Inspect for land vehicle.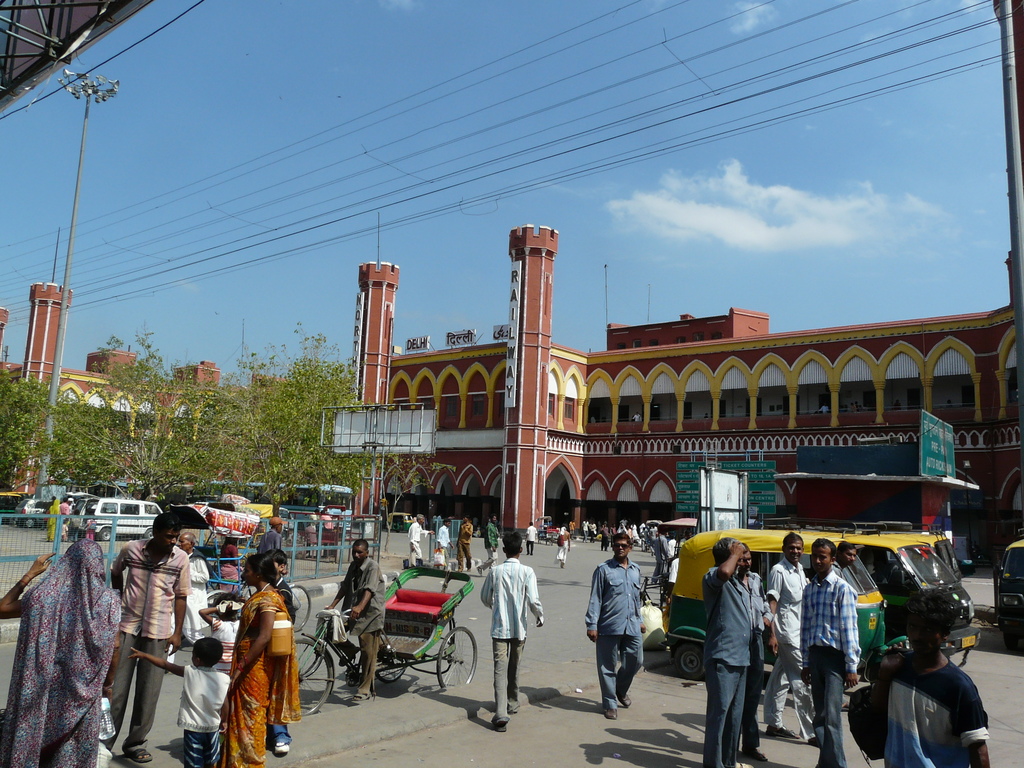
Inspection: bbox=(13, 497, 49, 527).
